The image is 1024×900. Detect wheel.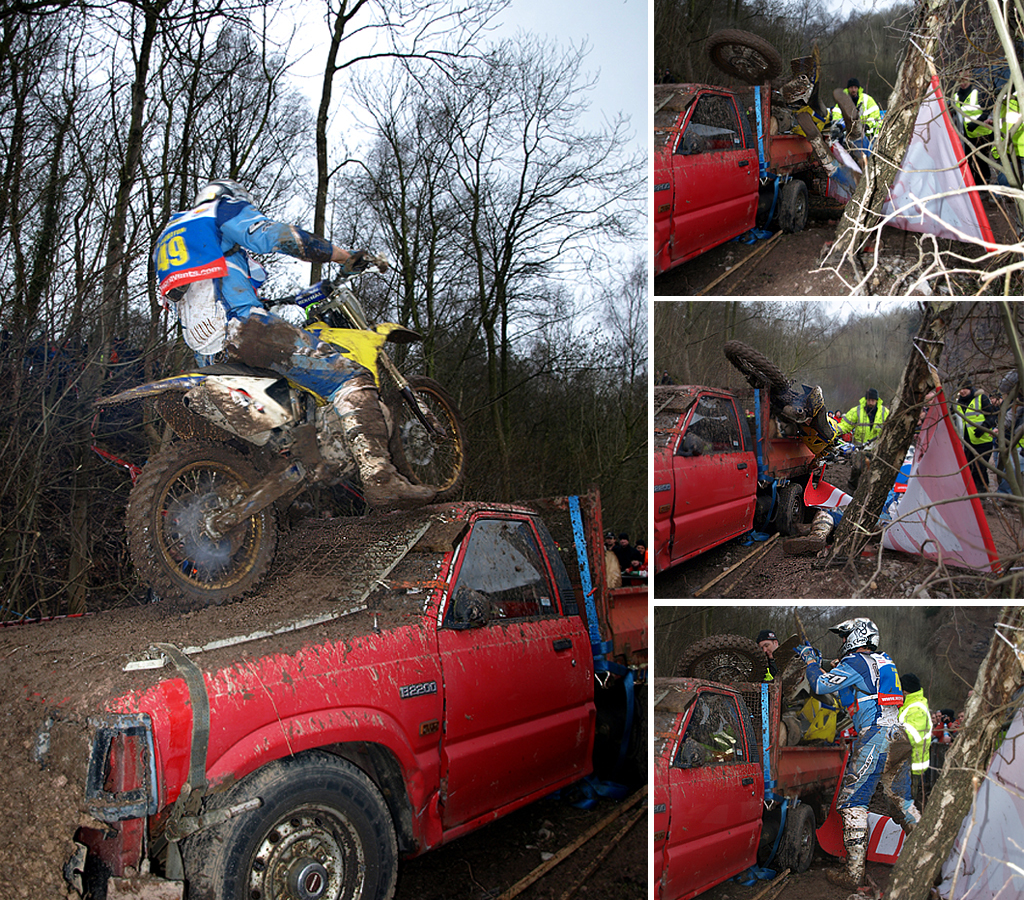
Detection: 391 371 467 503.
